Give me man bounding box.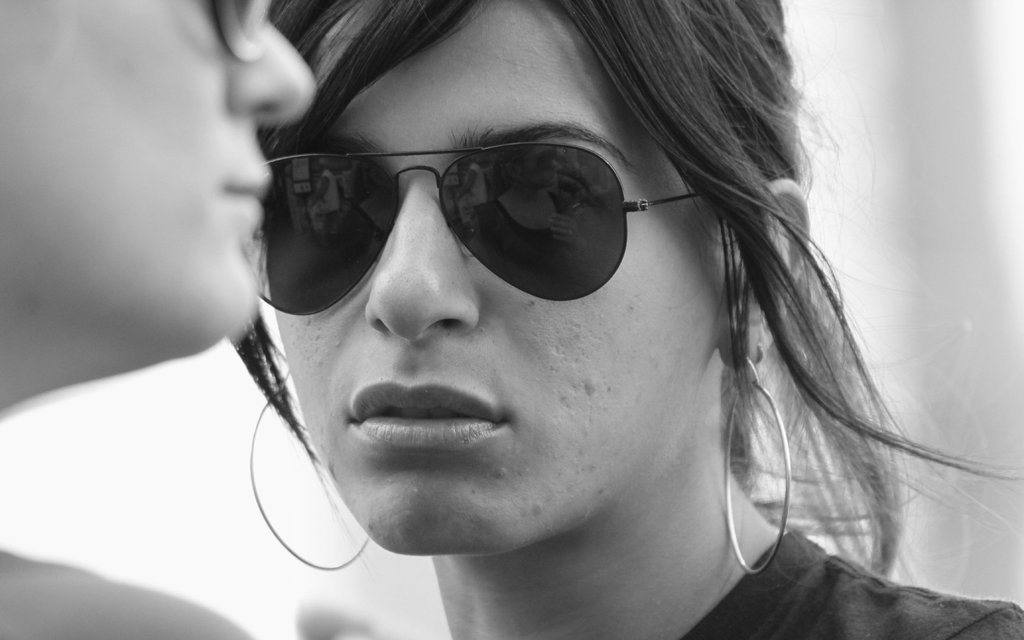
<region>0, 0, 316, 639</region>.
